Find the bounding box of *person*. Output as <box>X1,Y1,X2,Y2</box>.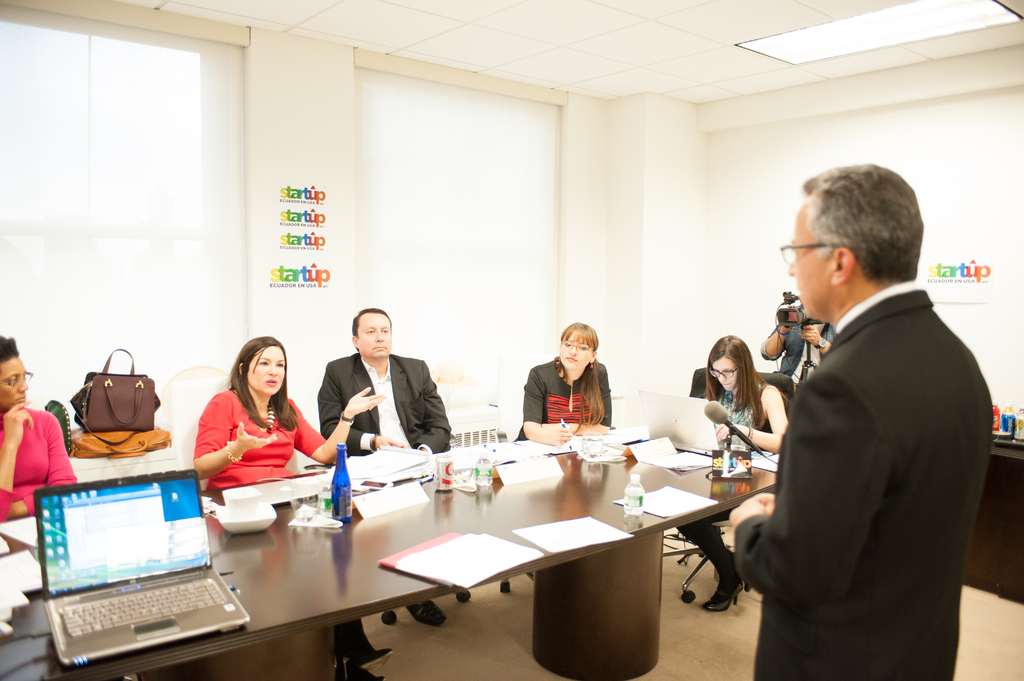
<box>190,335,385,680</box>.
